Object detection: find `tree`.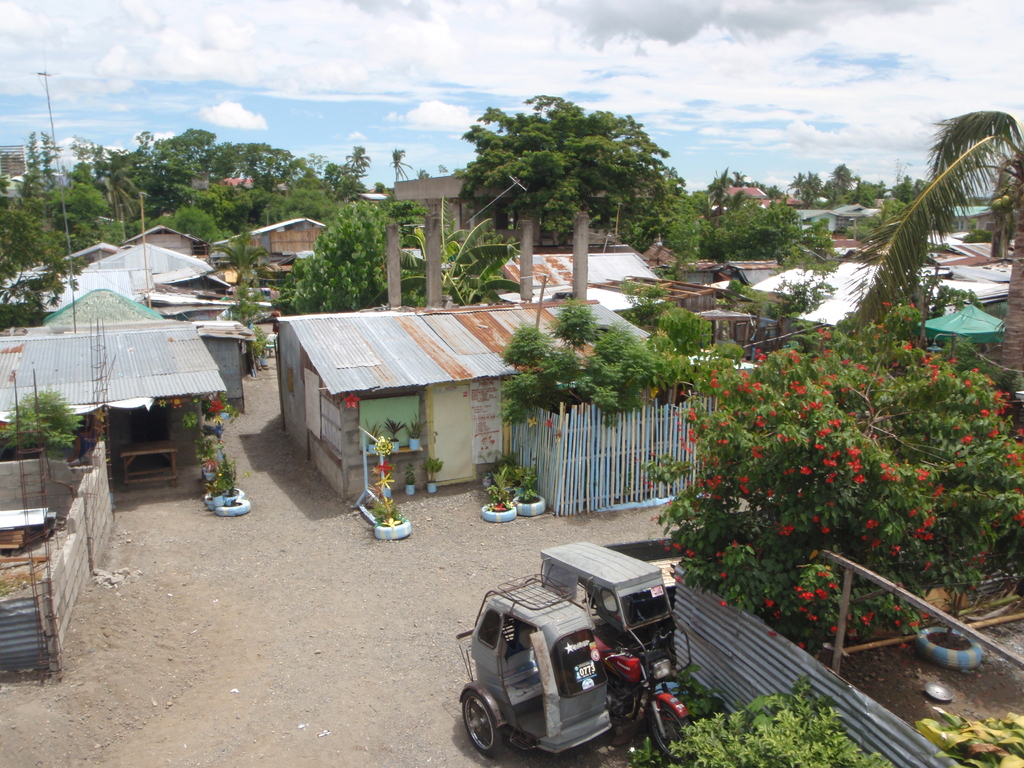
box(726, 274, 837, 323).
